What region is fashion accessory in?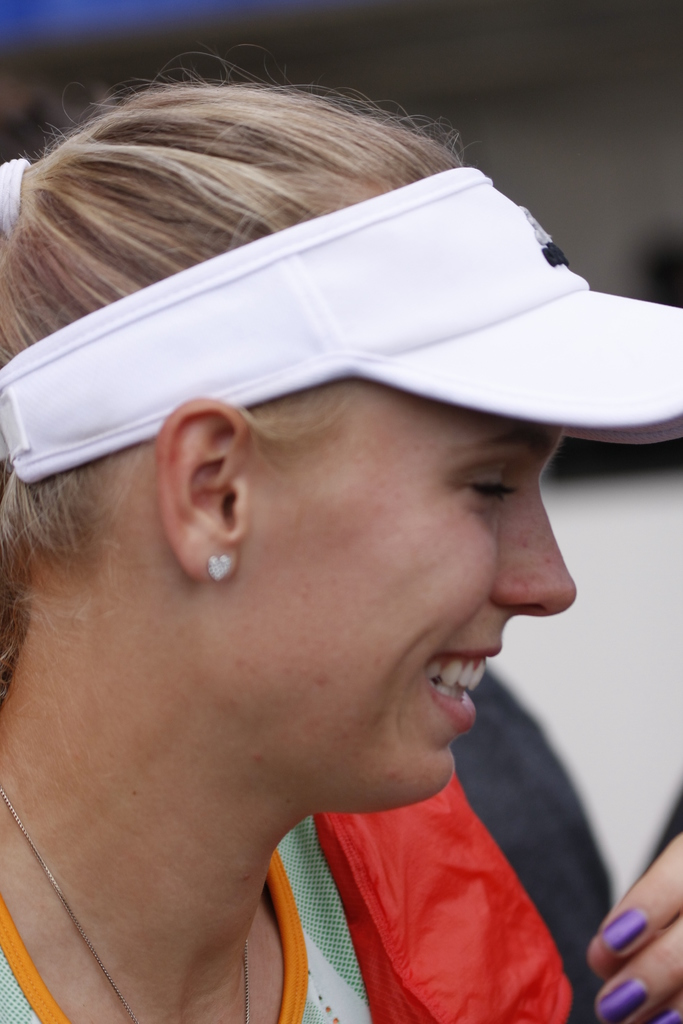
{"x1": 0, "y1": 170, "x2": 682, "y2": 495}.
